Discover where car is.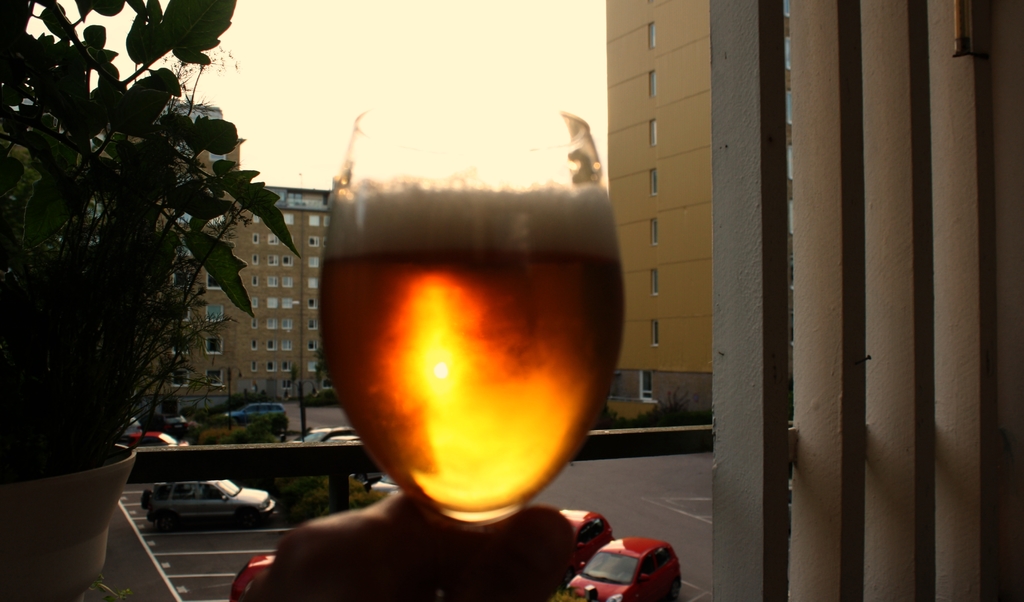
Discovered at l=125, t=430, r=181, b=448.
